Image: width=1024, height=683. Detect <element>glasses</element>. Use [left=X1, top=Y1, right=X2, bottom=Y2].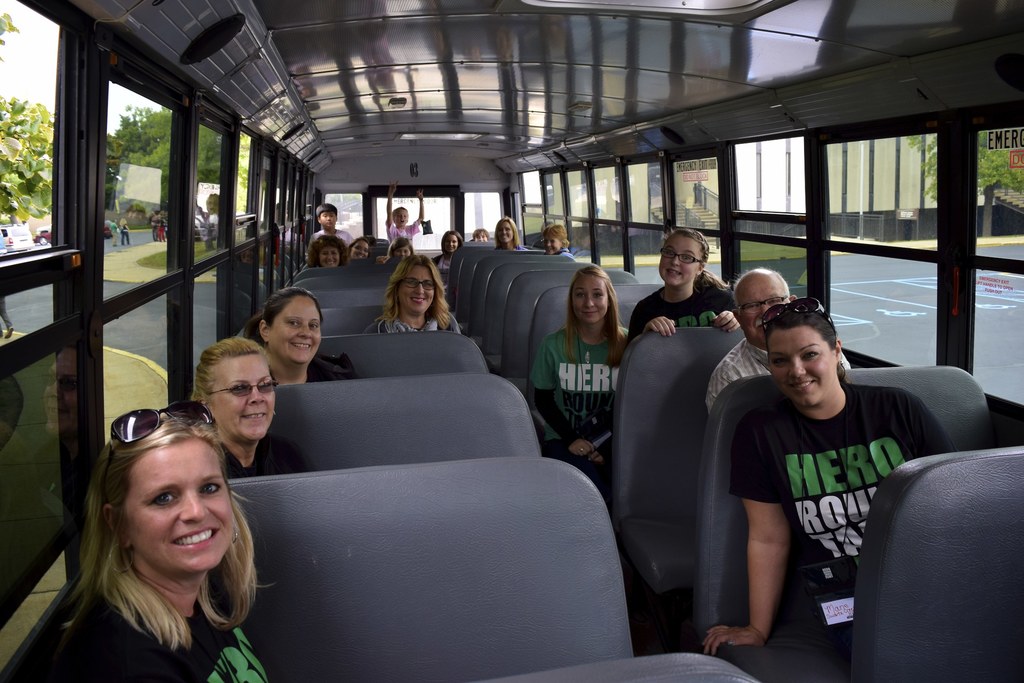
[left=761, top=296, right=832, bottom=361].
